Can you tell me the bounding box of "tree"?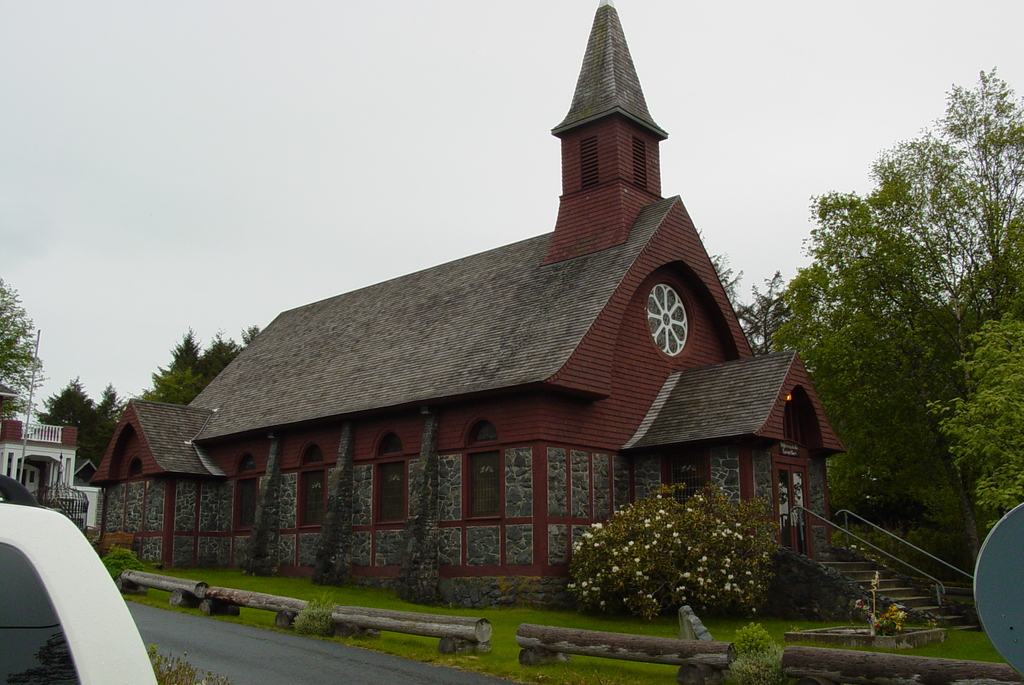
(left=134, top=330, right=196, bottom=413).
